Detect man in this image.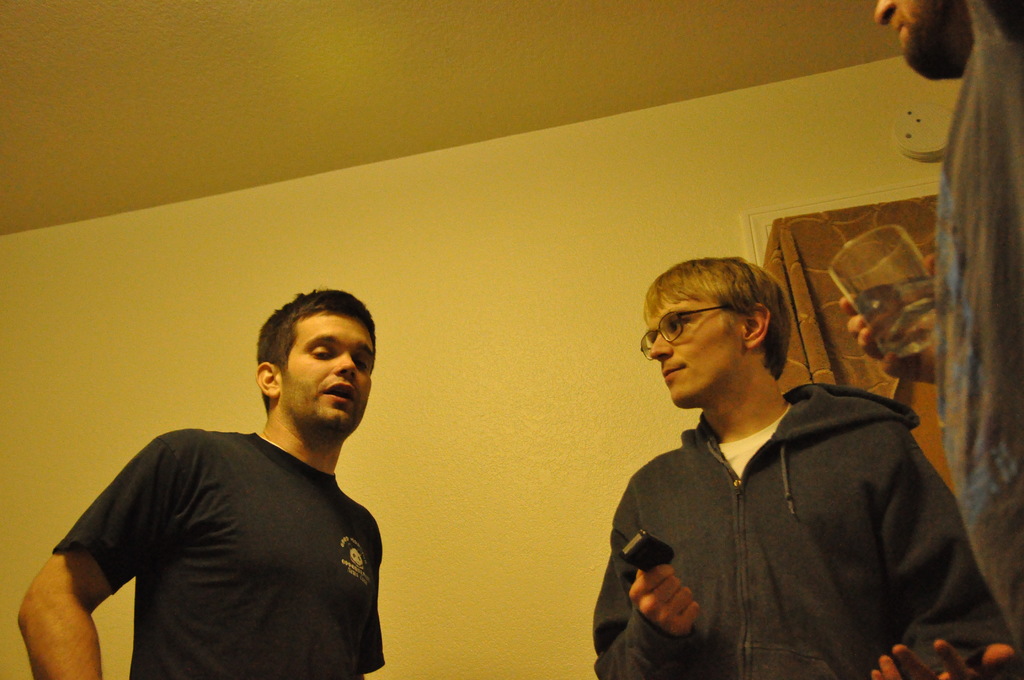
Detection: 580,255,994,679.
